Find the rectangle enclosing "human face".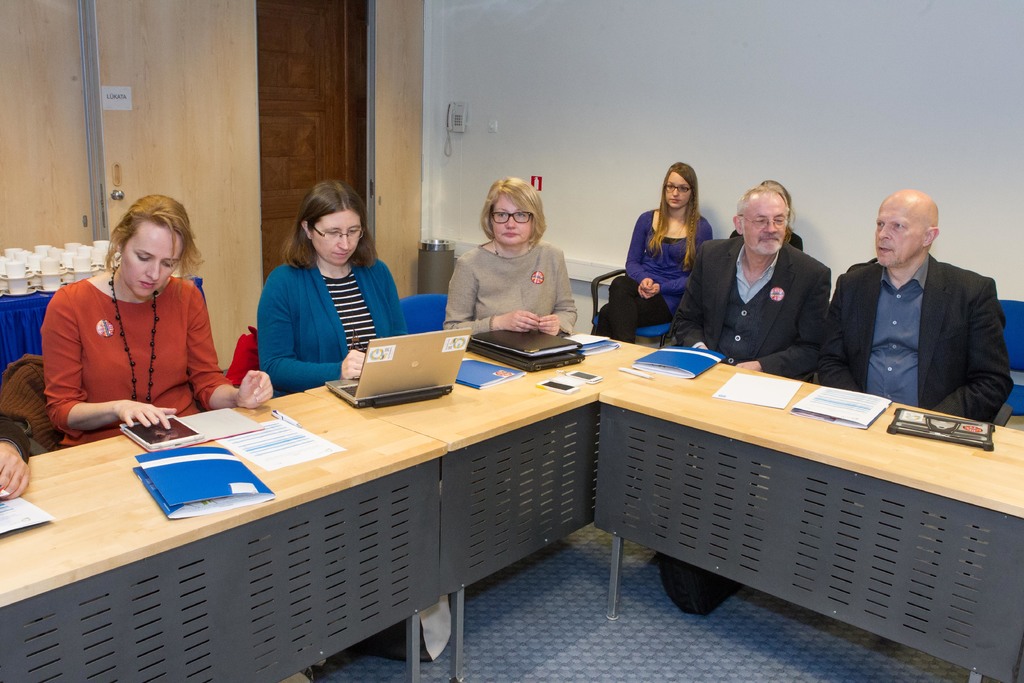
483/188/542/243.
